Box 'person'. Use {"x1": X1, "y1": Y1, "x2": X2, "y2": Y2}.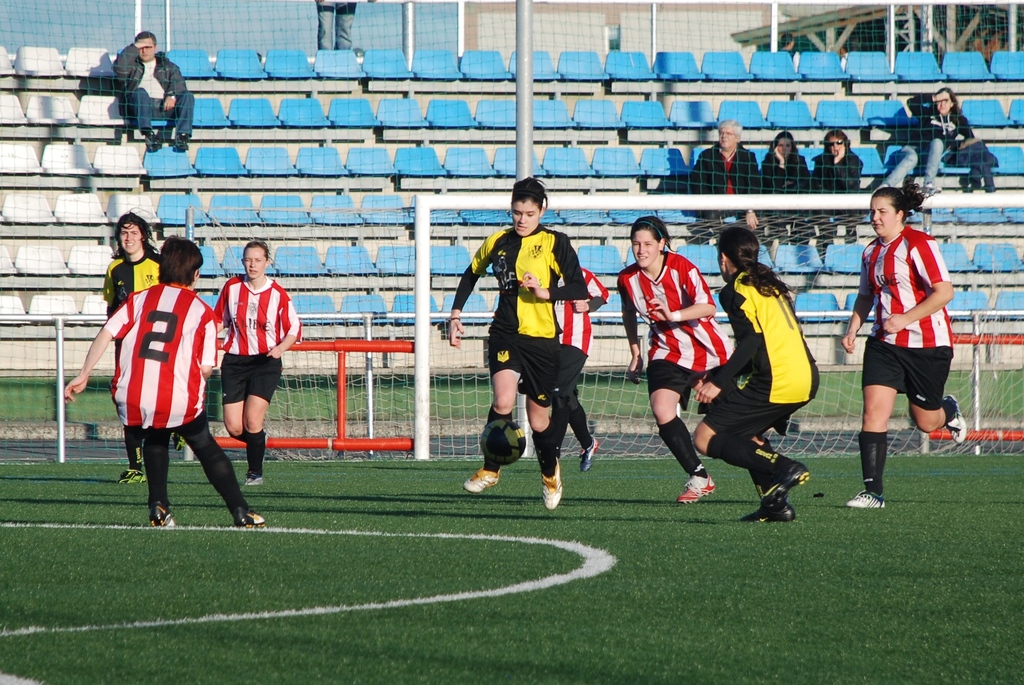
{"x1": 760, "y1": 129, "x2": 813, "y2": 197}.
